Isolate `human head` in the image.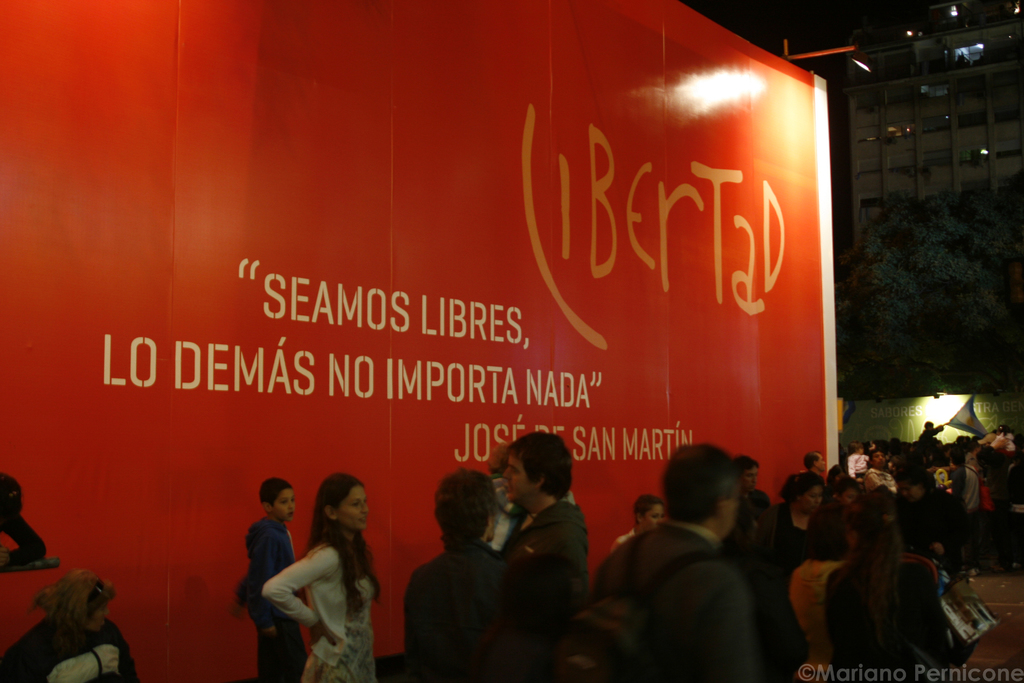
Isolated region: 312/470/372/536.
